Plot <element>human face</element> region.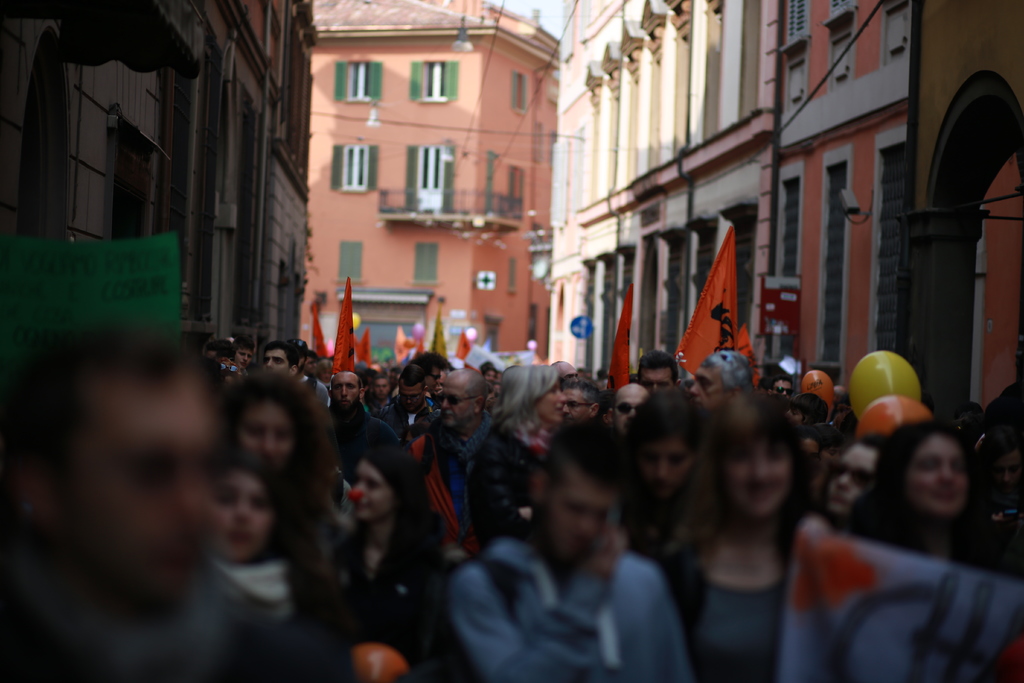
Plotted at detection(548, 470, 617, 561).
